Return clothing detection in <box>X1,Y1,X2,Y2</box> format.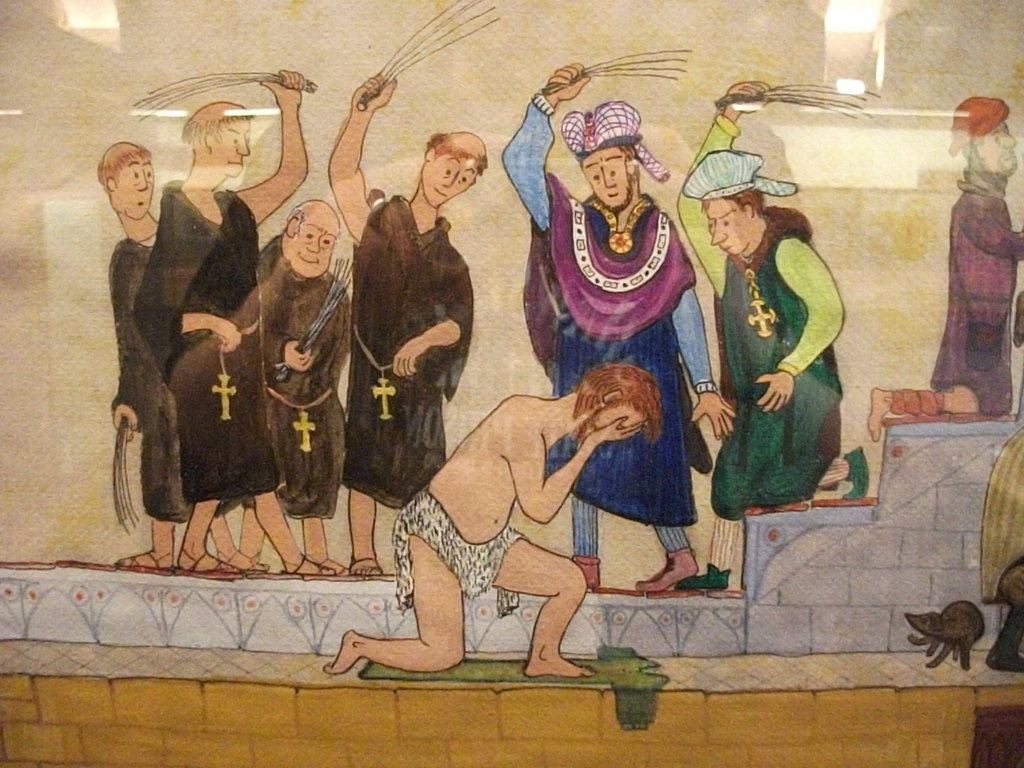
<box>339,196,479,516</box>.
